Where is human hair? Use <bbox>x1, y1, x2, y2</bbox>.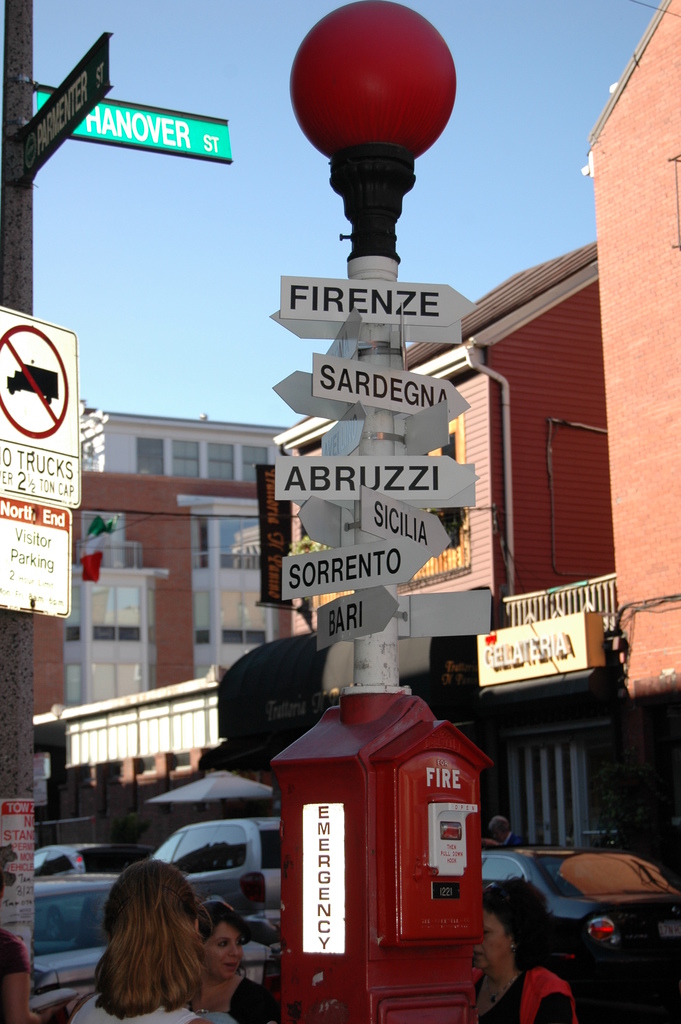
<bbox>78, 872, 233, 1018</bbox>.
